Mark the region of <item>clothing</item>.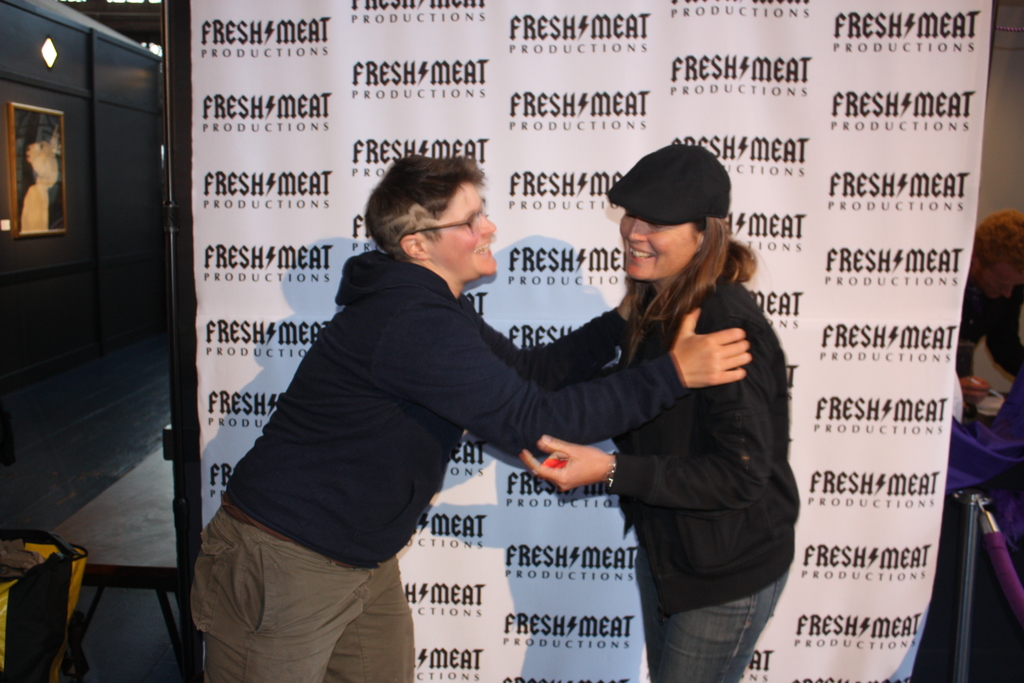
Region: bbox(608, 280, 801, 682).
